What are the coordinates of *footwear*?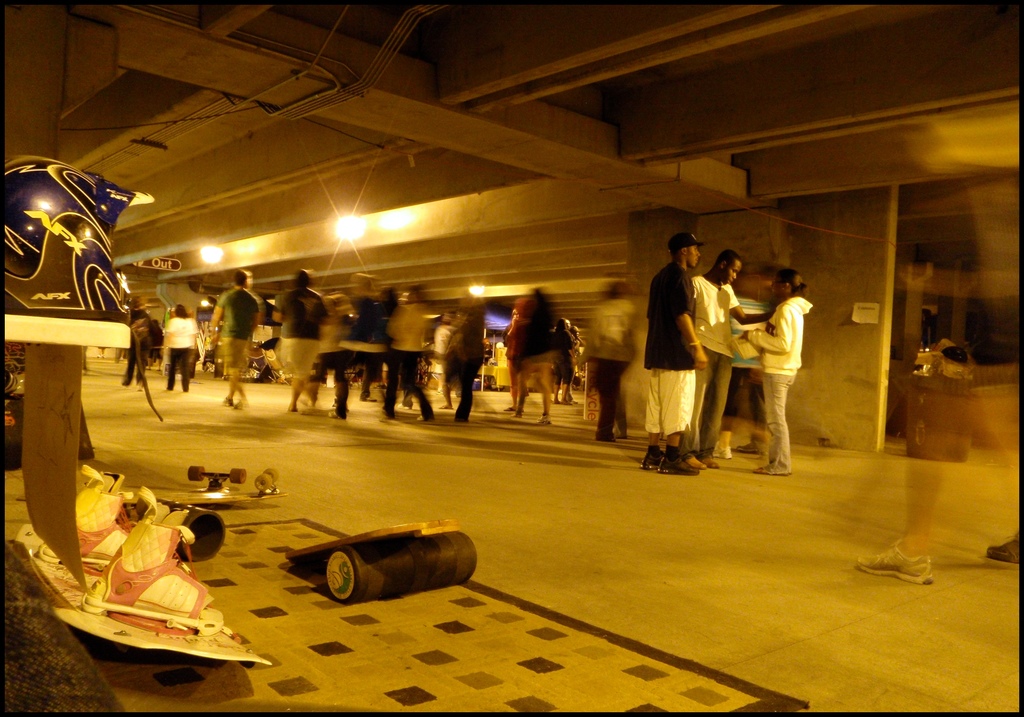
box(856, 536, 934, 585).
